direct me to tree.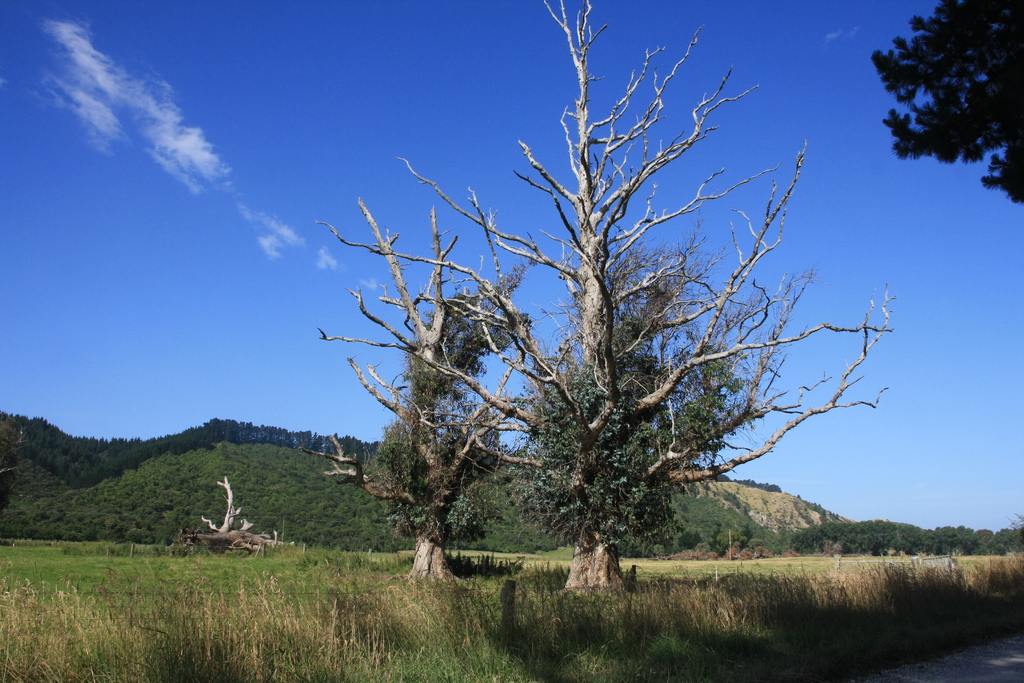
Direction: region(872, 0, 1023, 206).
